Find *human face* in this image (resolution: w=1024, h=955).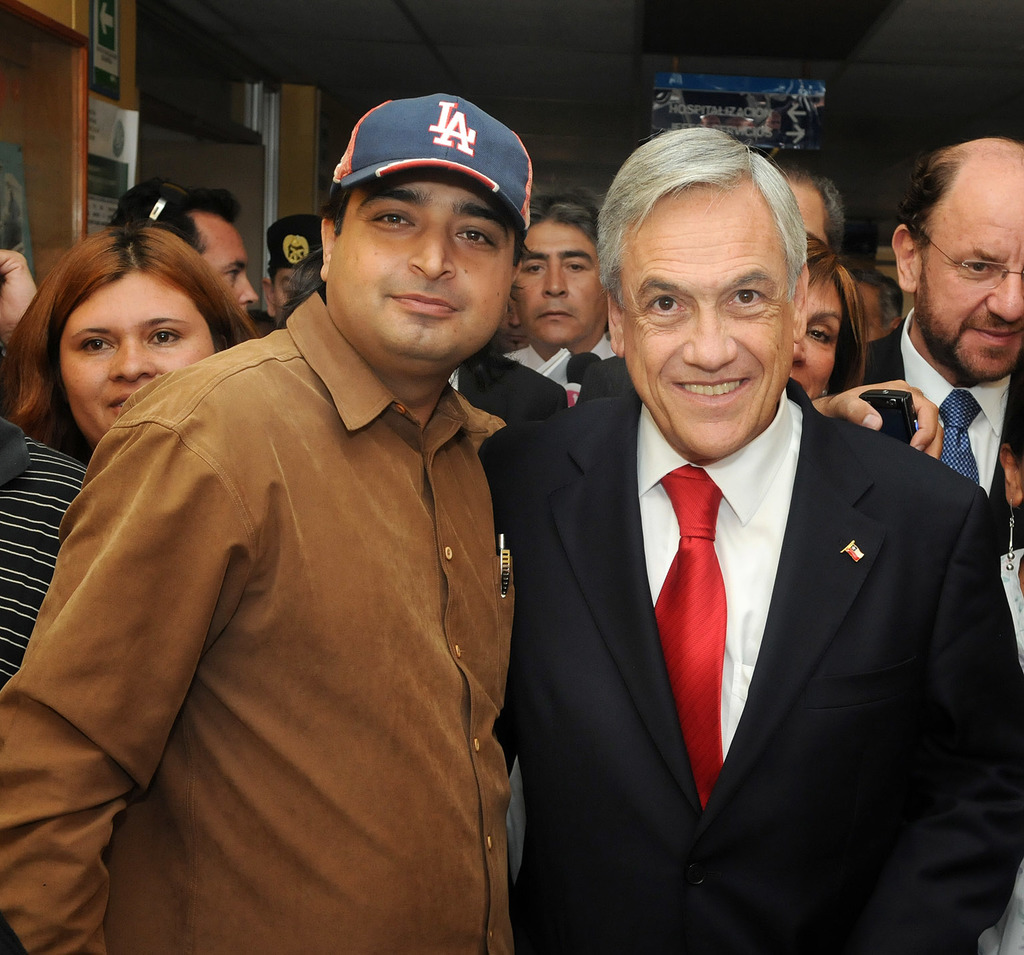
{"x1": 622, "y1": 192, "x2": 797, "y2": 468}.
